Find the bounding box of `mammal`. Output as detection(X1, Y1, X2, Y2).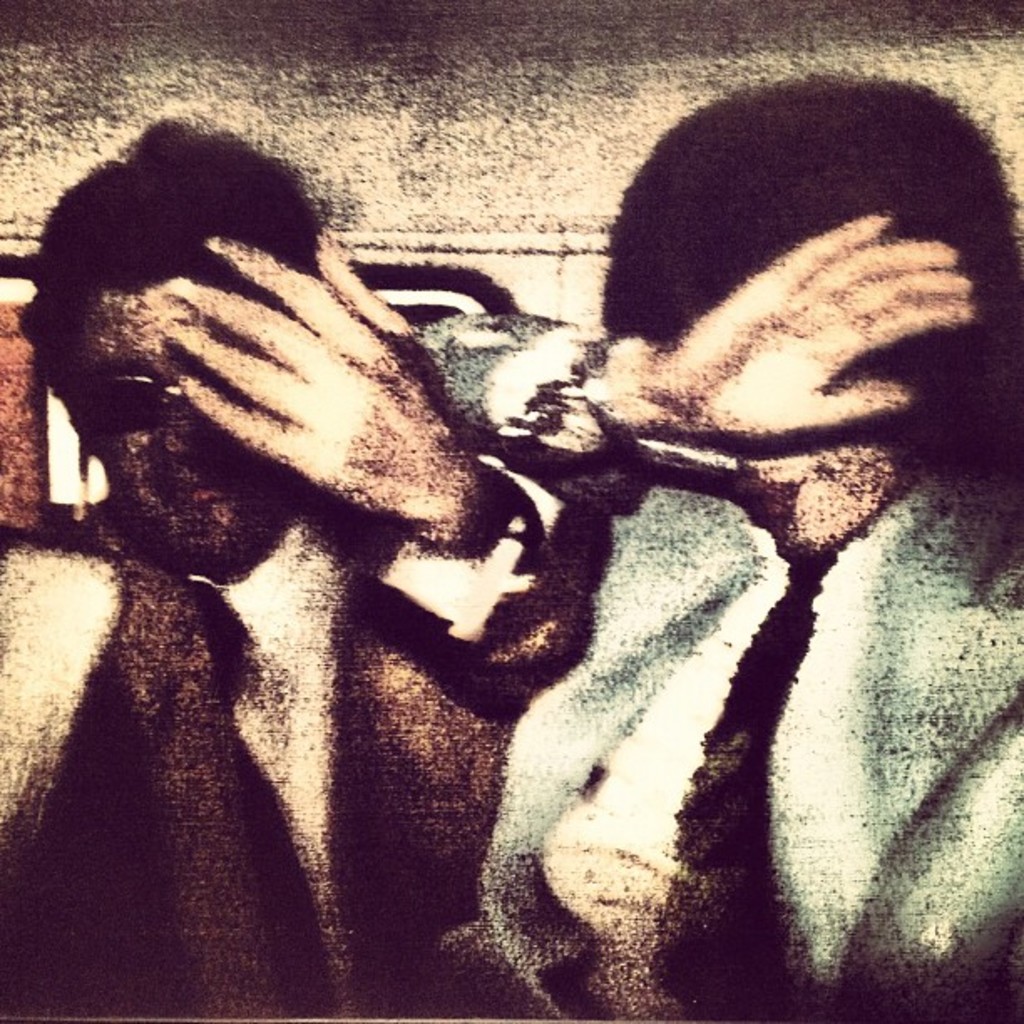
detection(412, 82, 1022, 1016).
